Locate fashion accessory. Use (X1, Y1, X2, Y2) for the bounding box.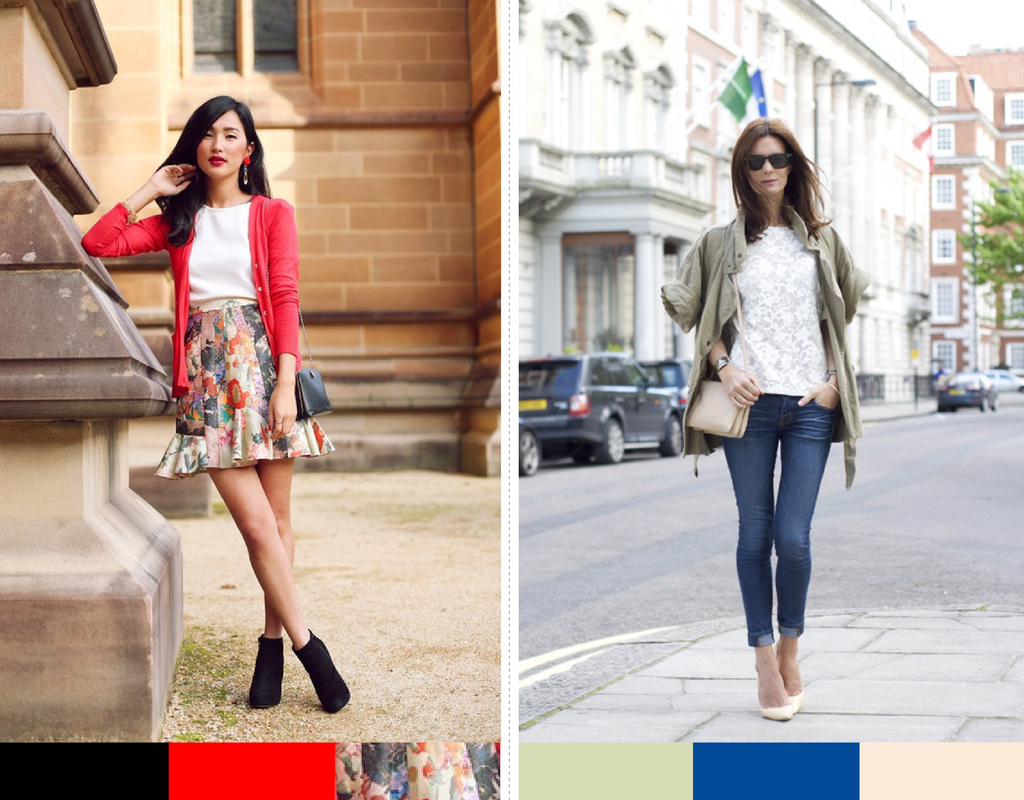
(242, 152, 252, 185).
